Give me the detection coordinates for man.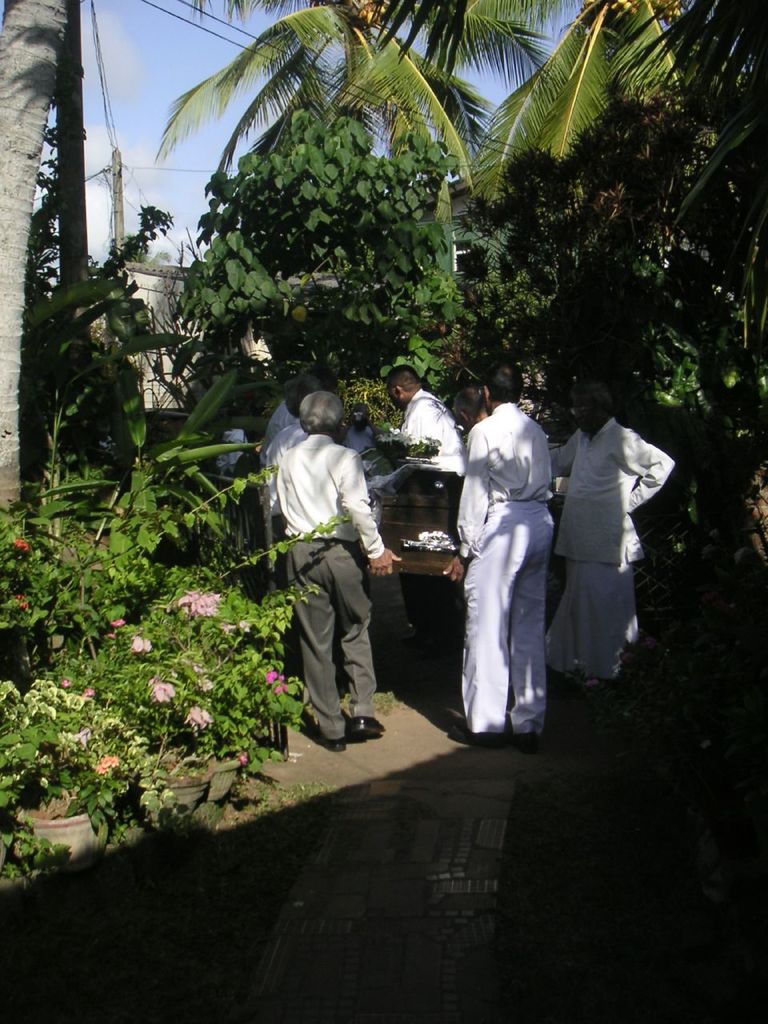
region(334, 402, 386, 453).
